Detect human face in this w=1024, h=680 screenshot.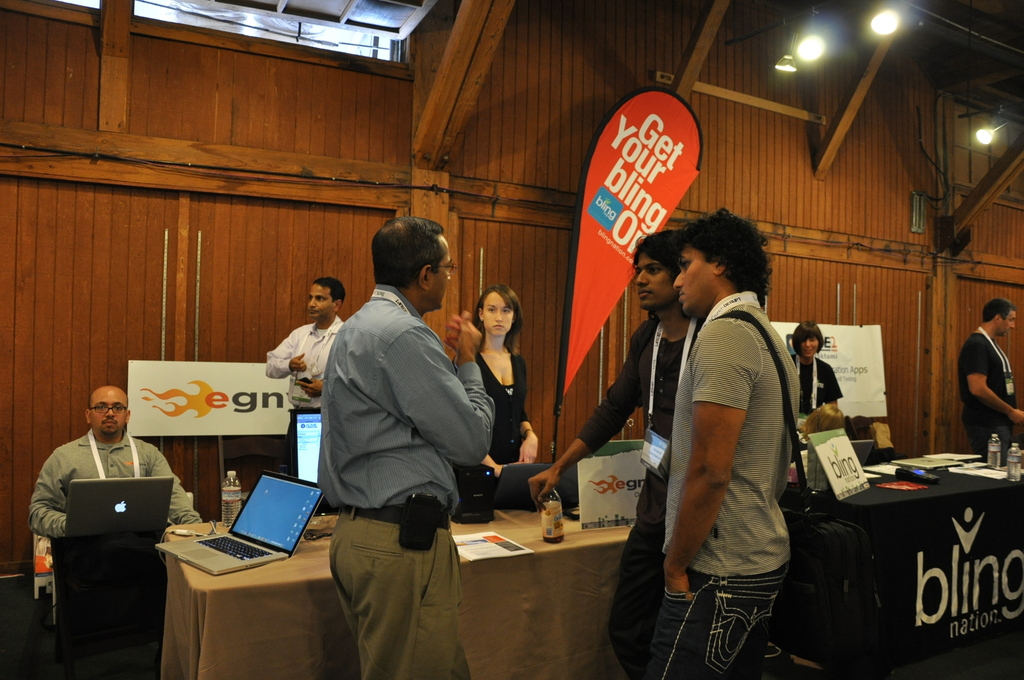
Detection: x1=310, y1=281, x2=333, y2=319.
